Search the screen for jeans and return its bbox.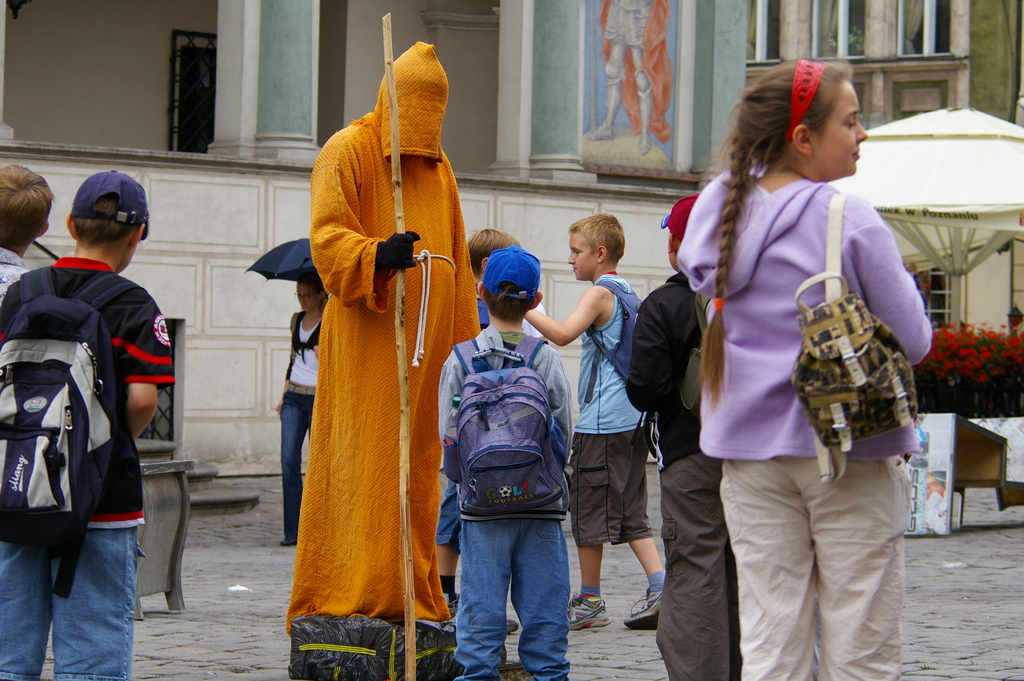
Found: Rect(553, 430, 666, 536).
